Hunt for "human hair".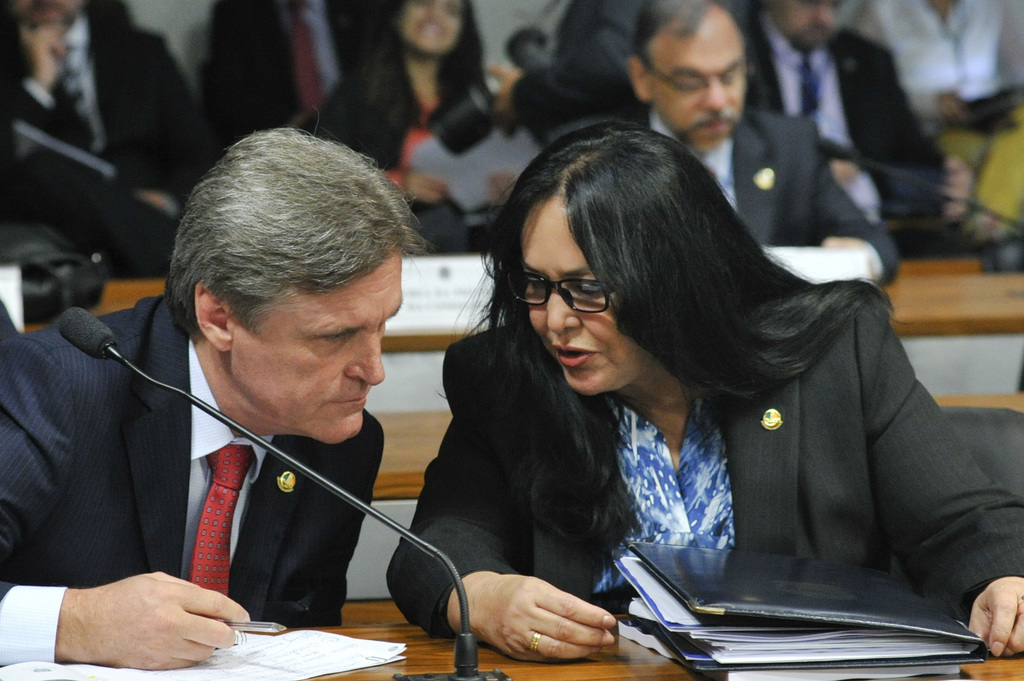
Hunted down at left=161, top=109, right=445, bottom=345.
